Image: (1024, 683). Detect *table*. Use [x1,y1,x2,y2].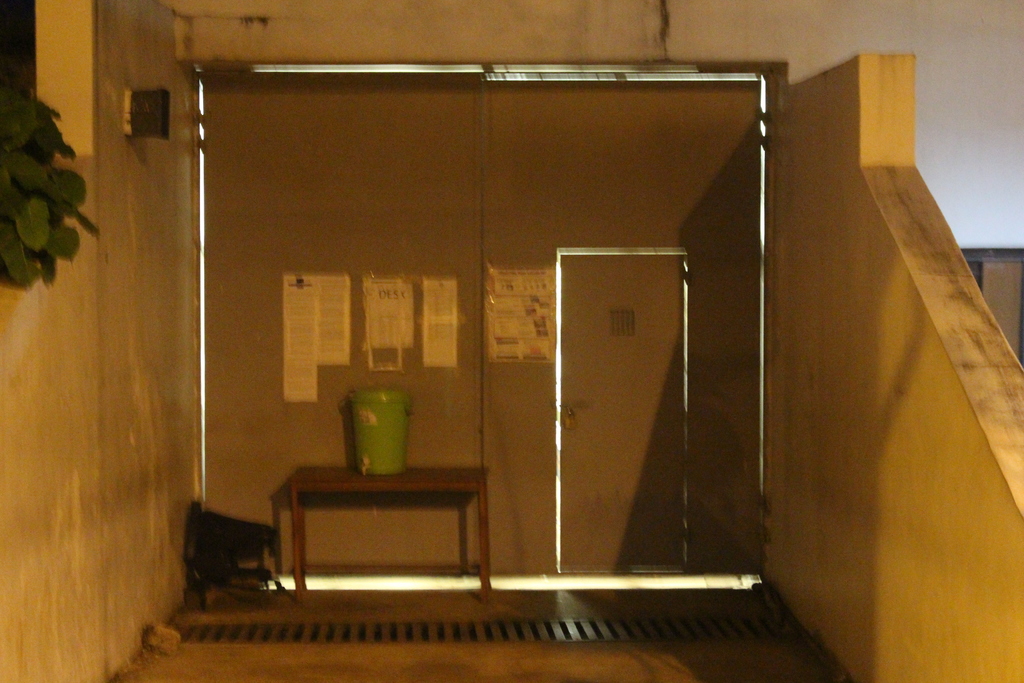
[290,467,496,604].
